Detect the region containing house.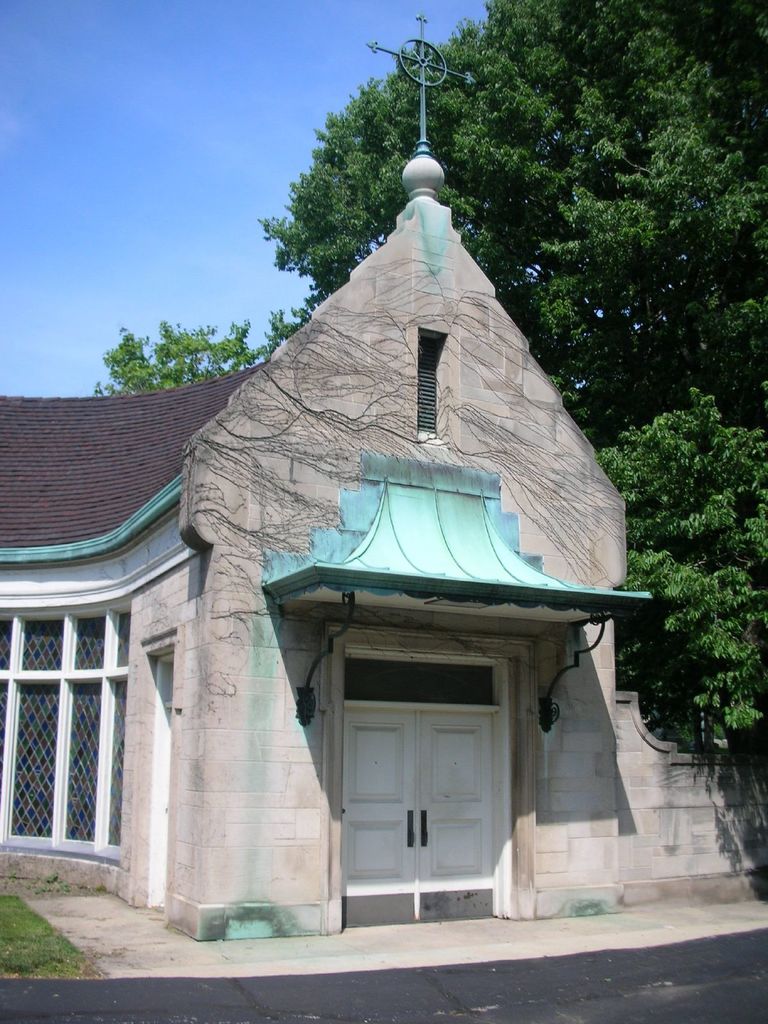
<box>0,115,767,944</box>.
